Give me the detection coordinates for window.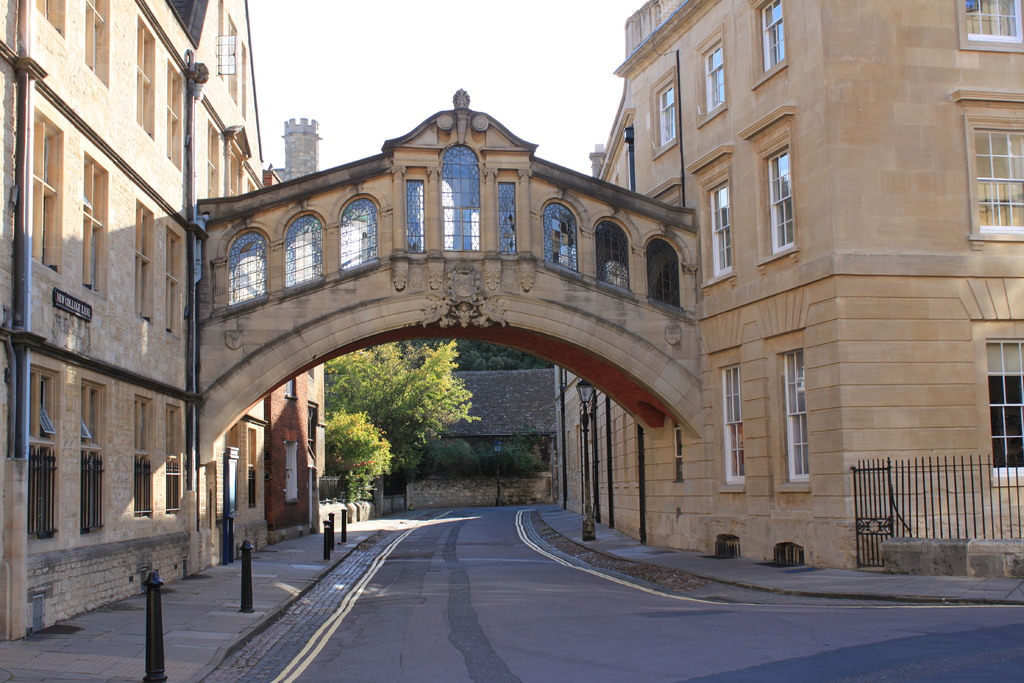
(130, 197, 164, 324).
